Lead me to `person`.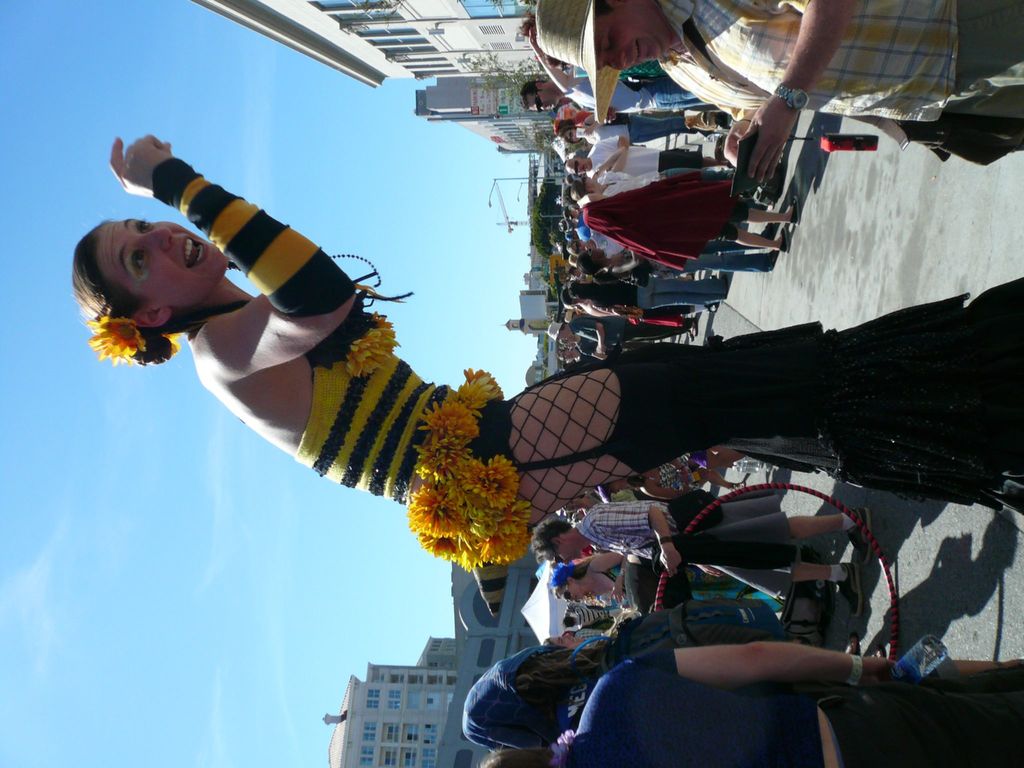
Lead to {"x1": 579, "y1": 175, "x2": 803, "y2": 262}.
